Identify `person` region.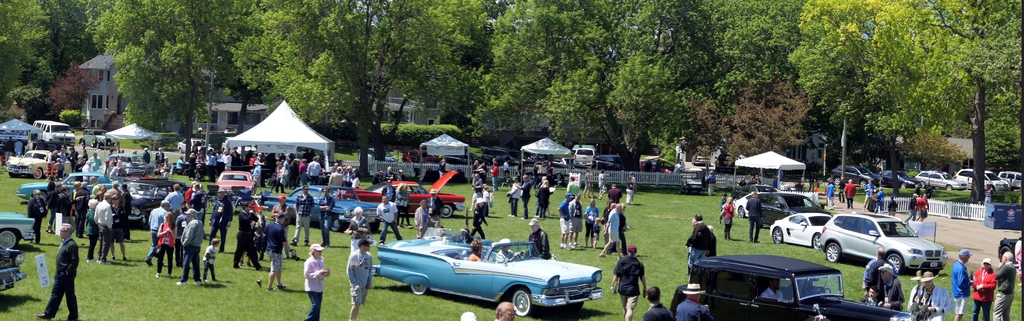
Region: bbox(145, 200, 172, 267).
